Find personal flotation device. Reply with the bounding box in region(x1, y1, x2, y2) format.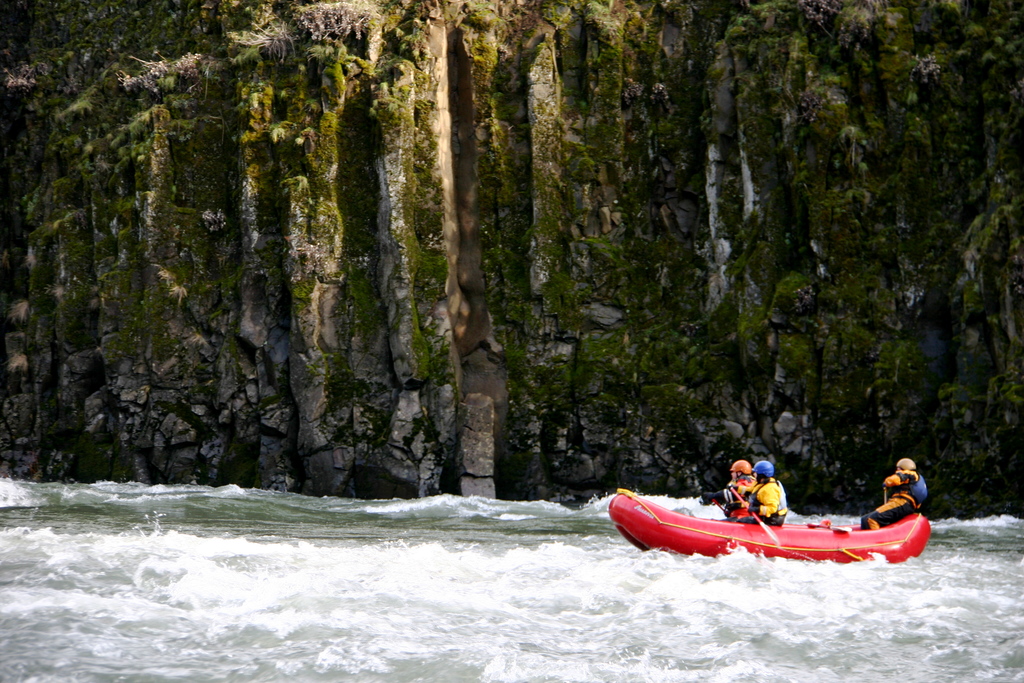
region(743, 474, 788, 523).
